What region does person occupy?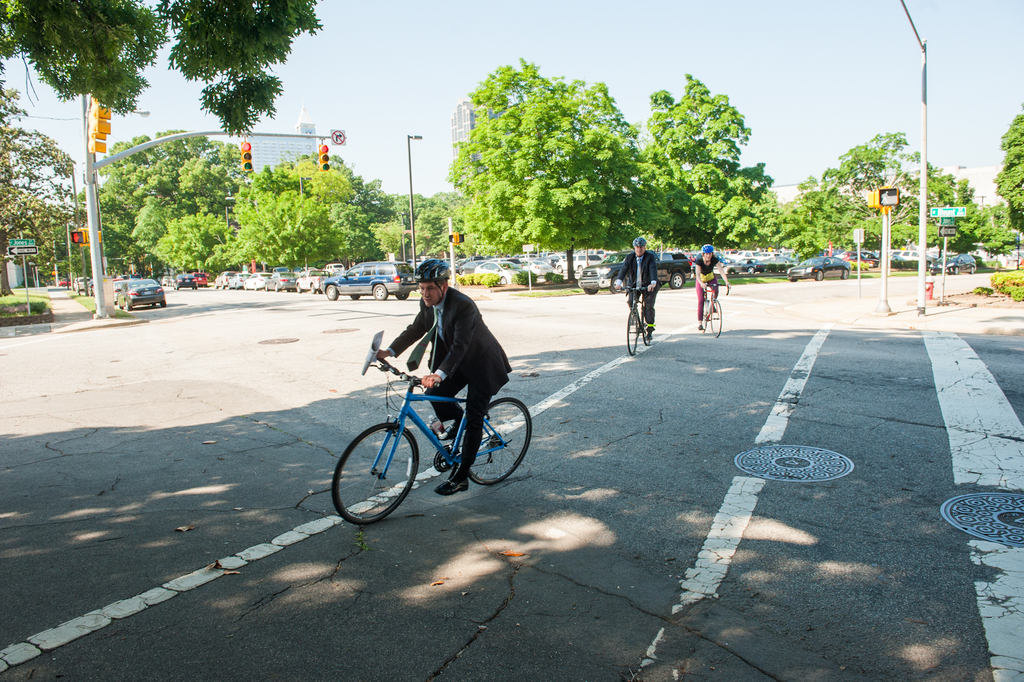
bbox=[617, 240, 658, 341].
